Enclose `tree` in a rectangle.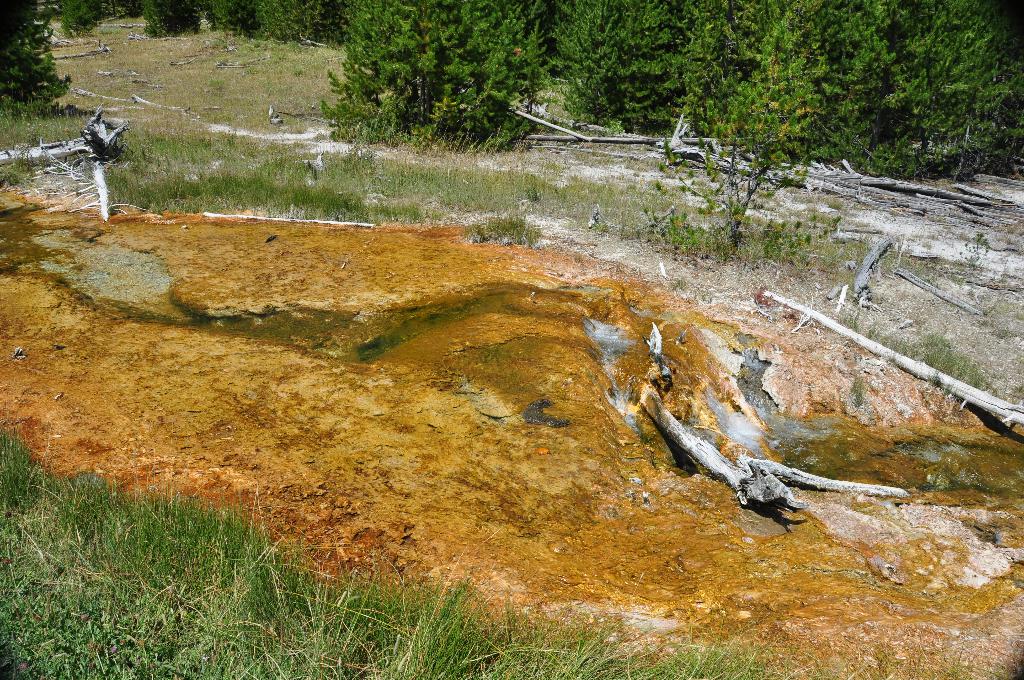
Rect(646, 62, 852, 279).
